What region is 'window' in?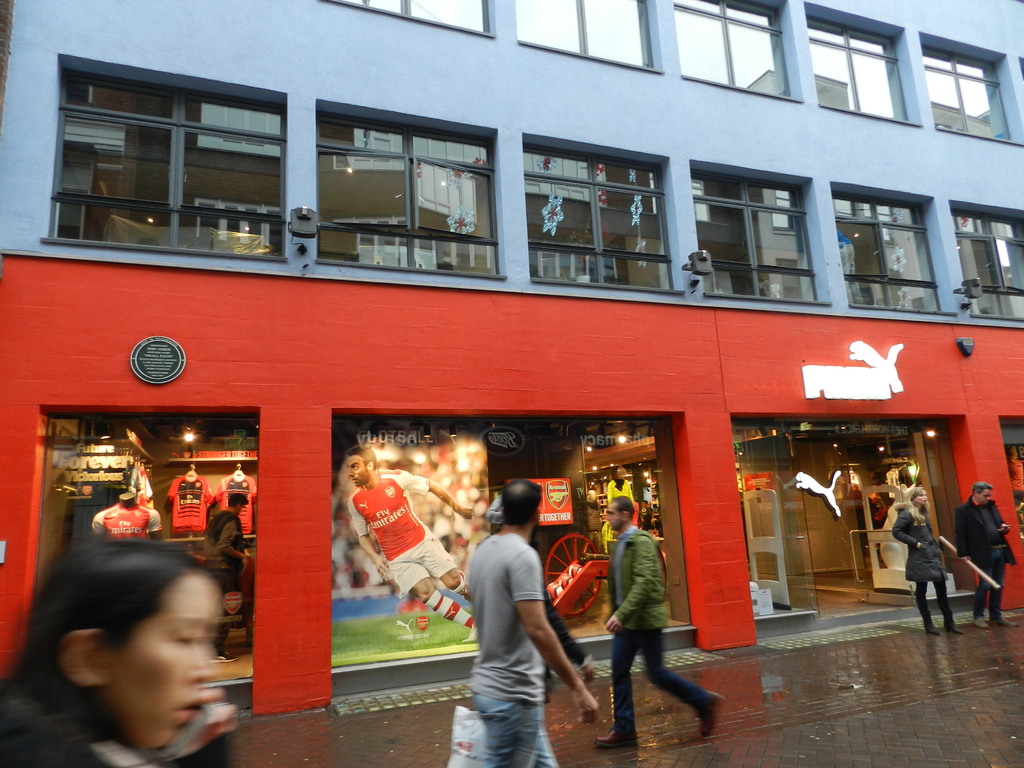
[51,69,283,256].
